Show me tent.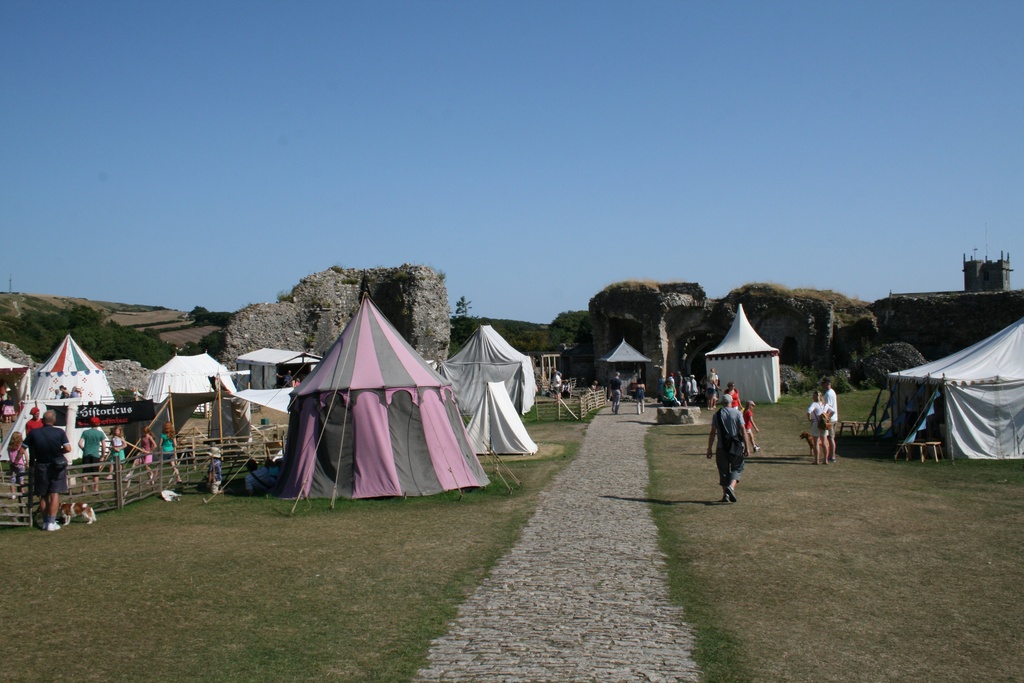
tent is here: x1=584 y1=340 x2=652 y2=388.
